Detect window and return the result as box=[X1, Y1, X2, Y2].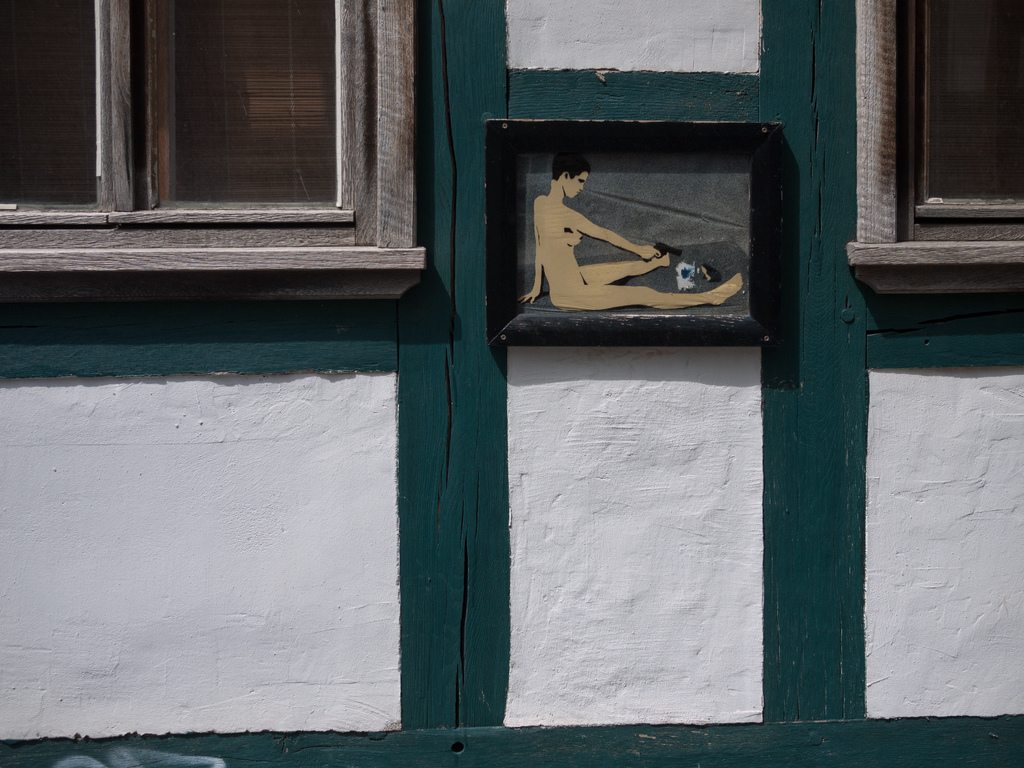
box=[849, 0, 1023, 292].
